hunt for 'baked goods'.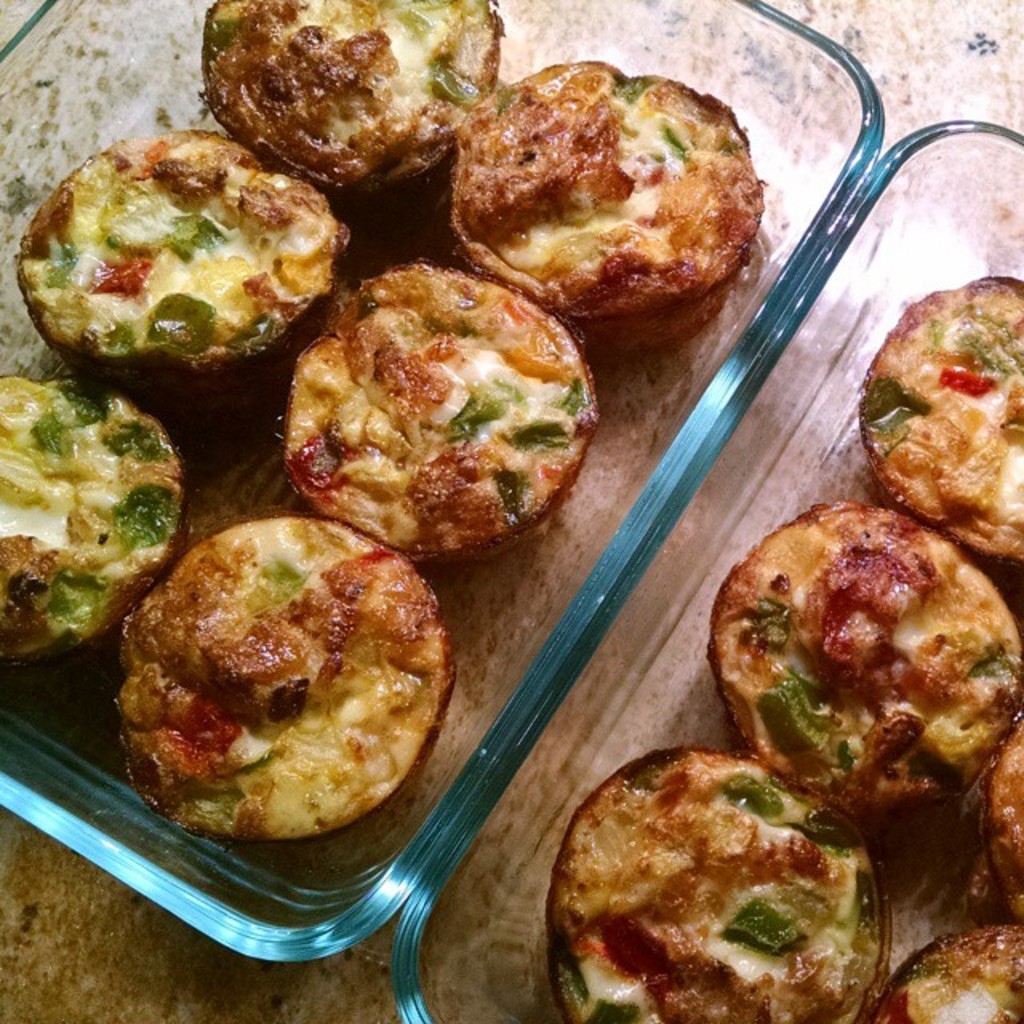
Hunted down at BBox(859, 274, 1022, 560).
